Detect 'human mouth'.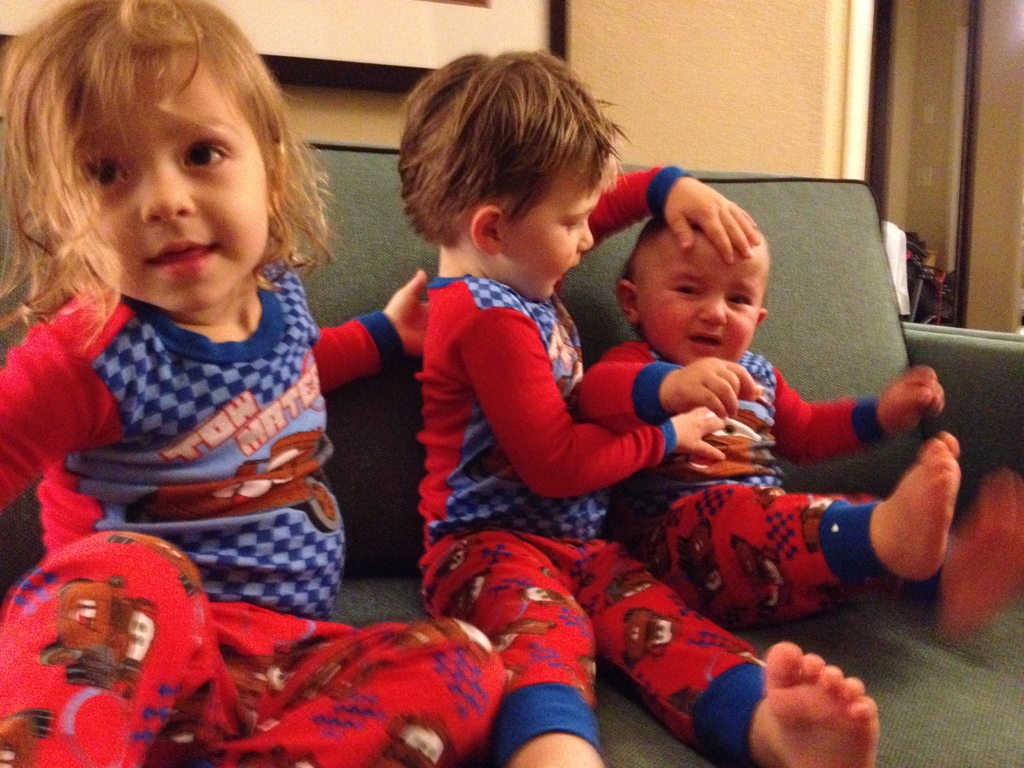
Detected at bbox=[146, 241, 216, 276].
